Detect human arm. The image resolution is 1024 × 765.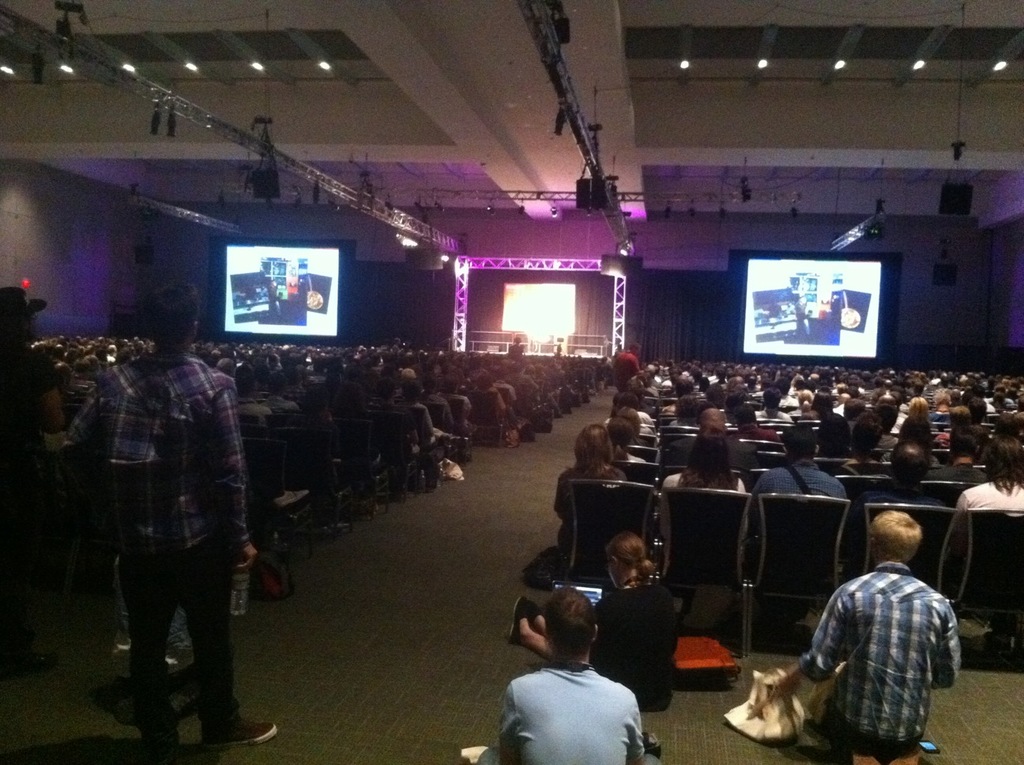
424:409:435:439.
